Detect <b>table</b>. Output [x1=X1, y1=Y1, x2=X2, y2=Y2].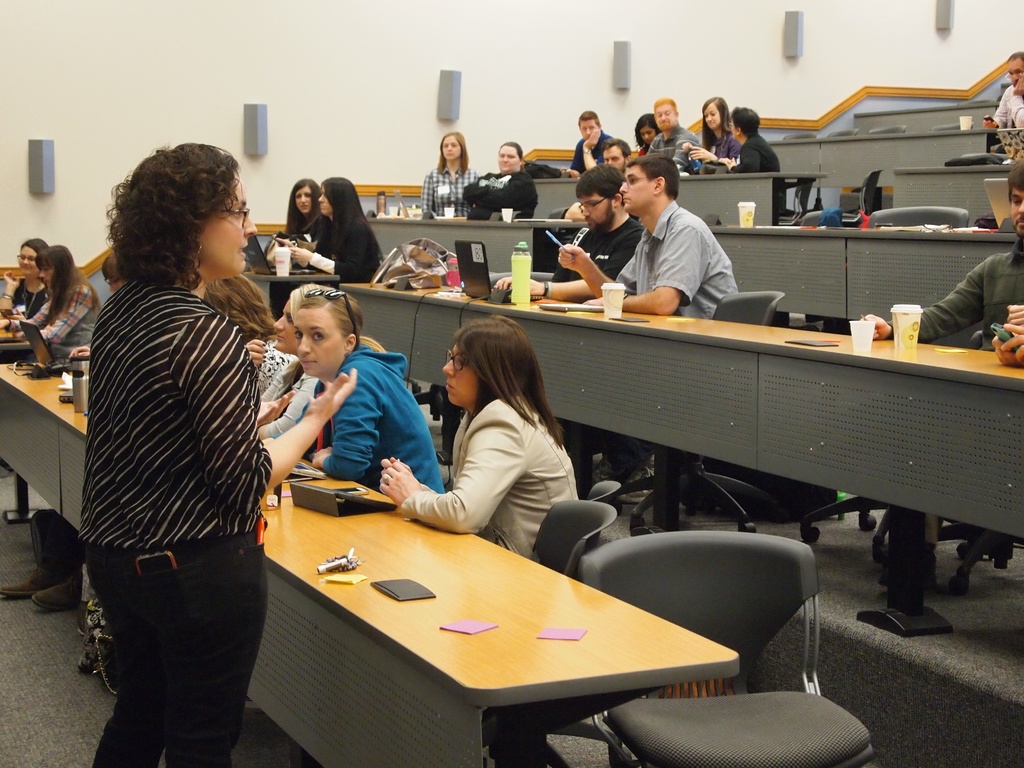
[x1=371, y1=216, x2=1021, y2=322].
